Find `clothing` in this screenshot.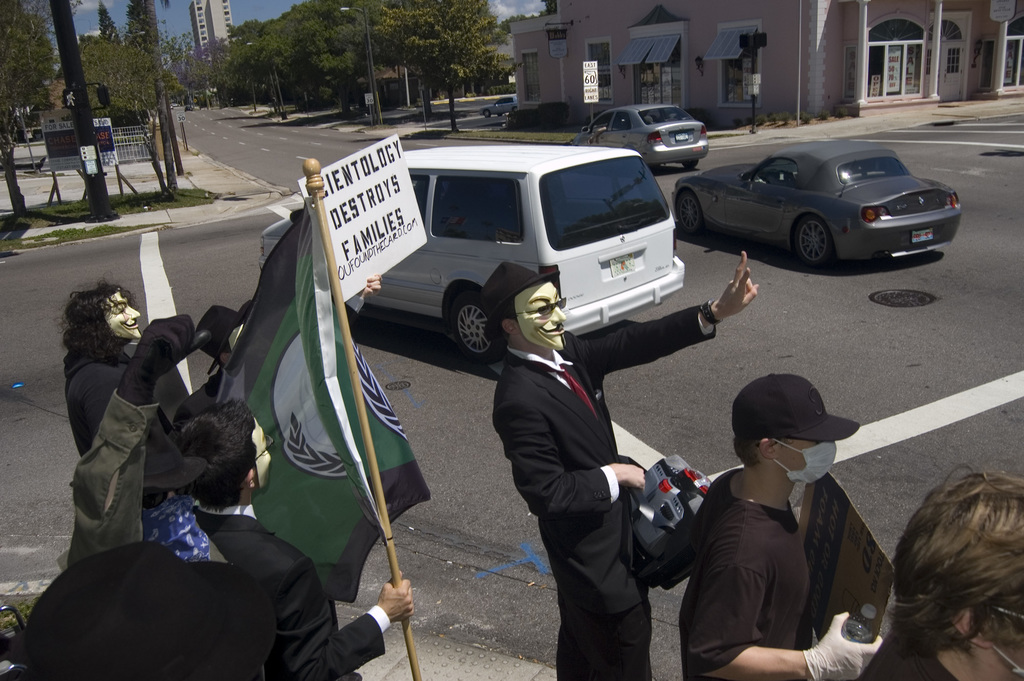
The bounding box for `clothing` is {"left": 844, "top": 622, "right": 968, "bottom": 680}.
